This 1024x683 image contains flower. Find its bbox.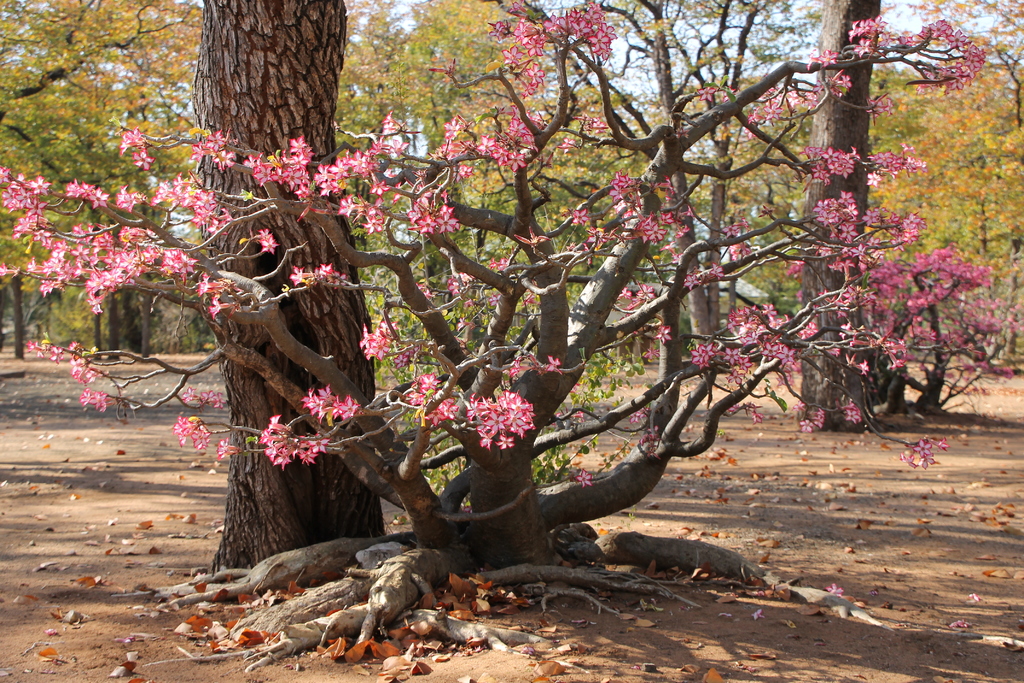
locate(845, 399, 870, 425).
